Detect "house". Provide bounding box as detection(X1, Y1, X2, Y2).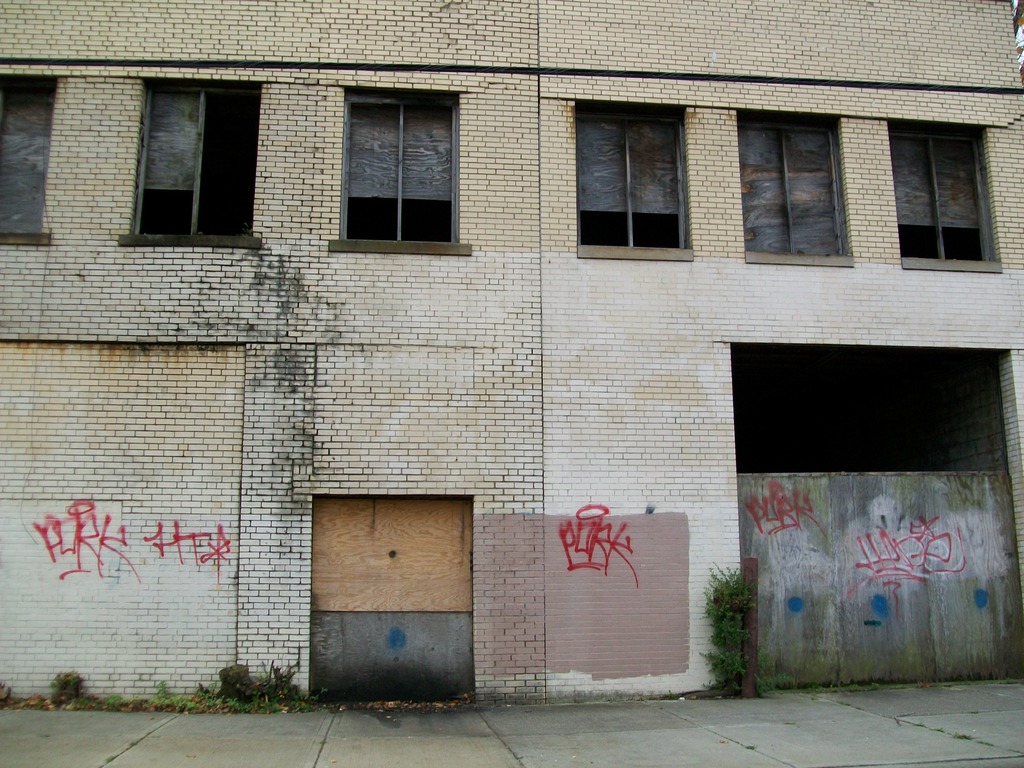
detection(0, 0, 1023, 704).
